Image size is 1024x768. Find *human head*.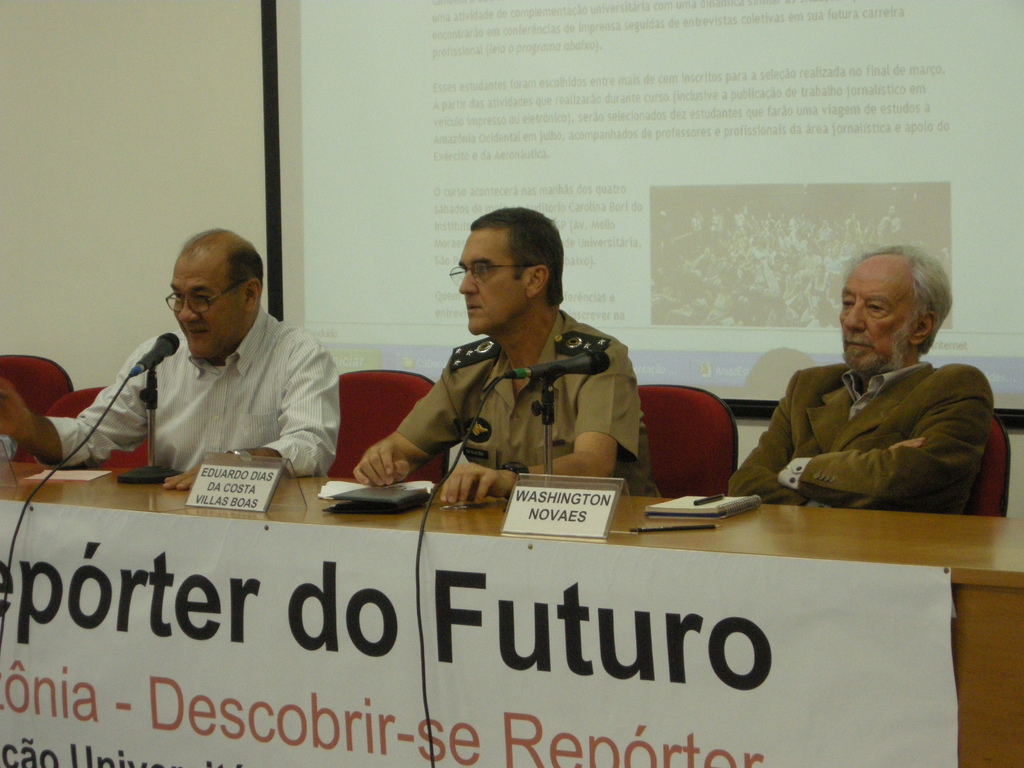
456,206,564,336.
